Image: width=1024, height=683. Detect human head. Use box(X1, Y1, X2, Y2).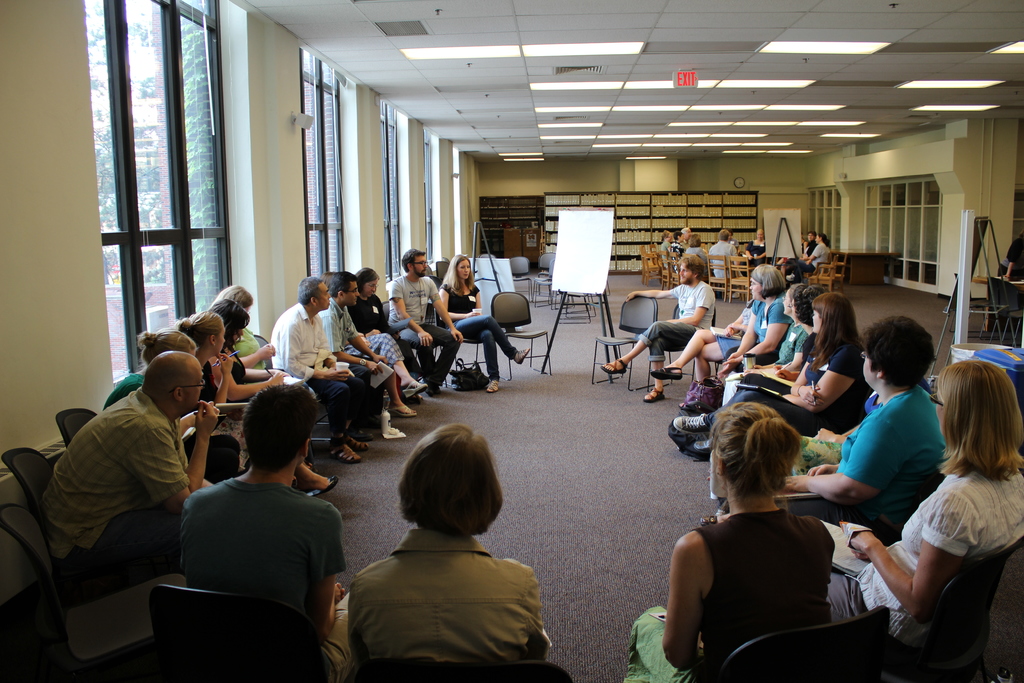
box(217, 299, 247, 347).
